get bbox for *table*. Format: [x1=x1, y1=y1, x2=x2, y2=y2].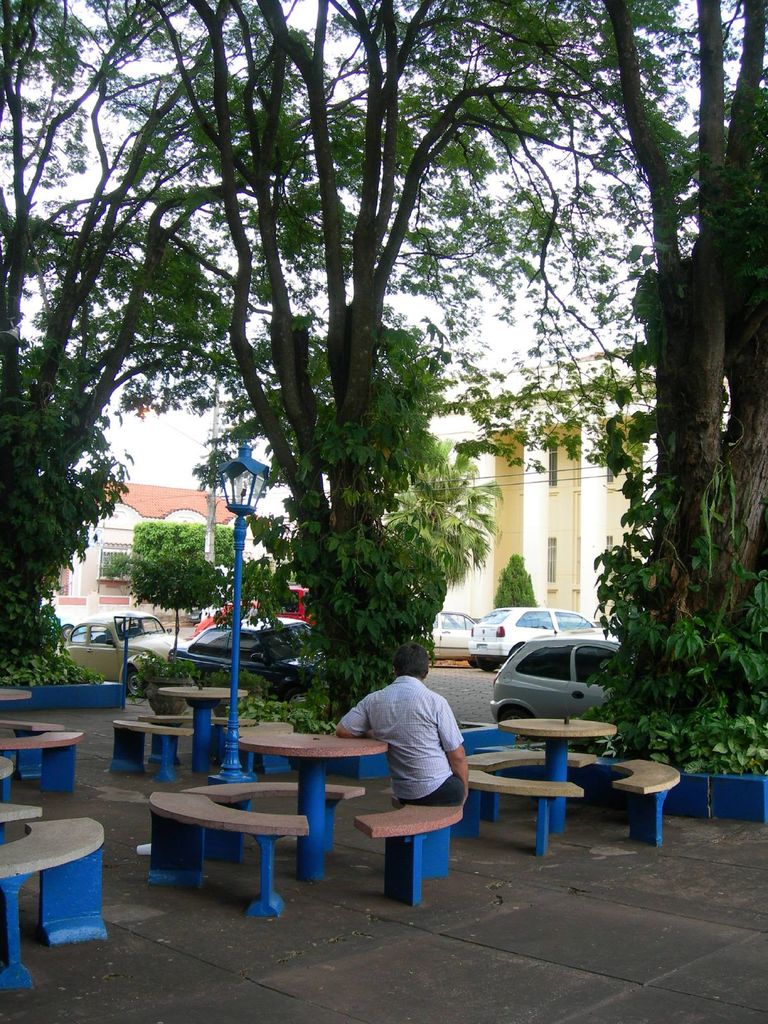
[x1=0, y1=801, x2=45, y2=820].
